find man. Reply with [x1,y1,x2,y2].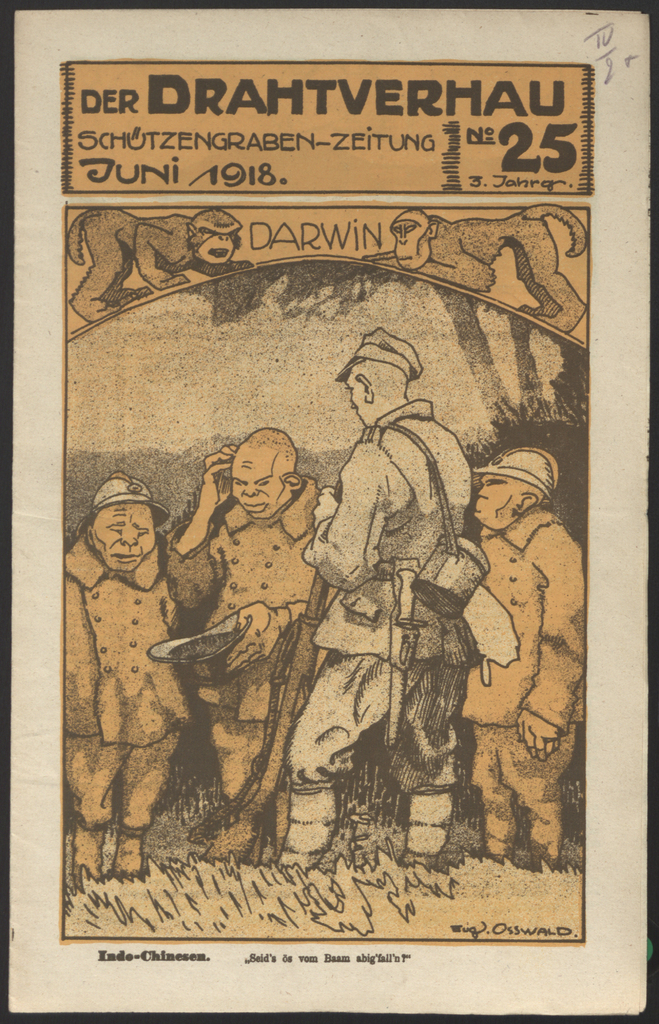
[162,428,334,848].
